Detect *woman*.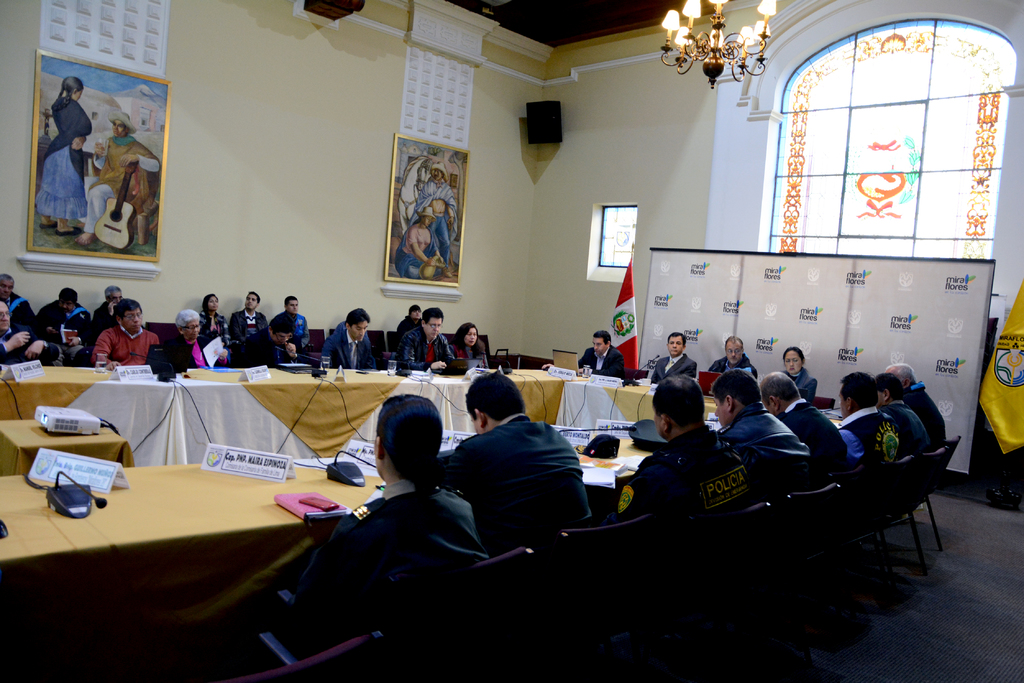
Detected at <box>282,393,488,650</box>.
